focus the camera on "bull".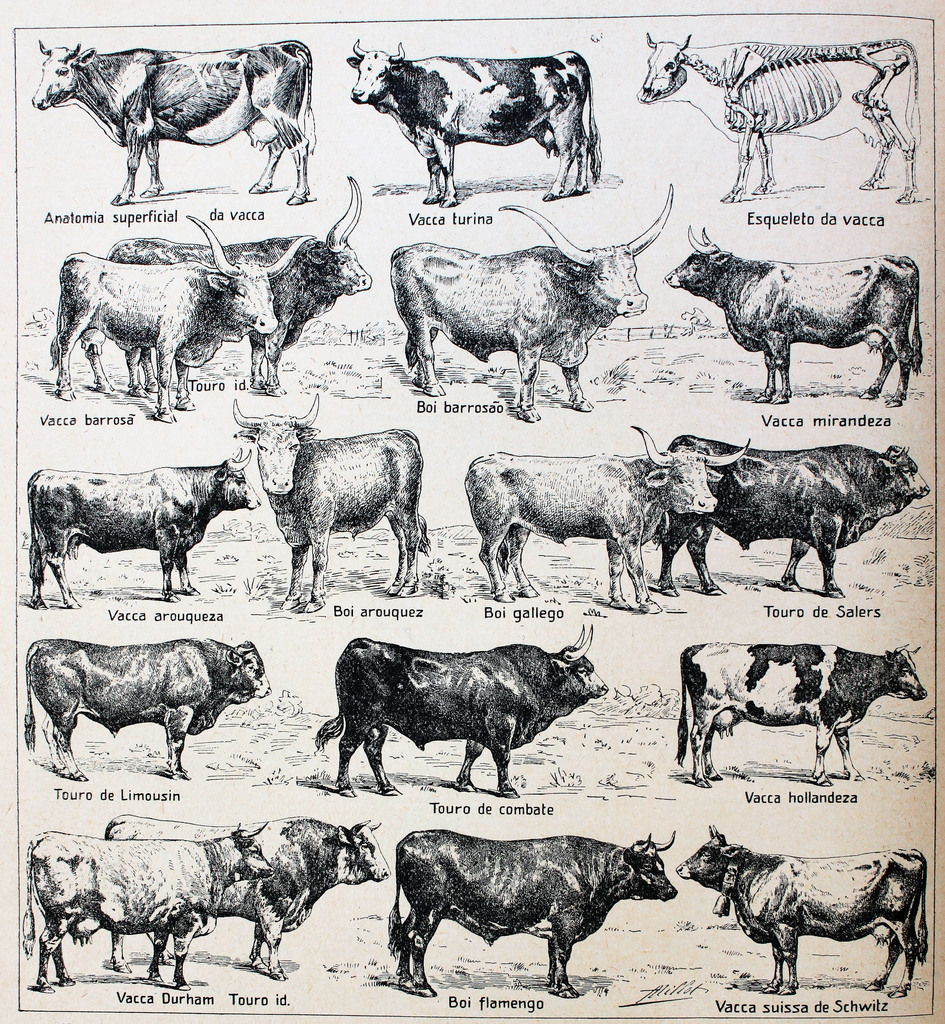
Focus region: <bbox>463, 426, 752, 612</bbox>.
